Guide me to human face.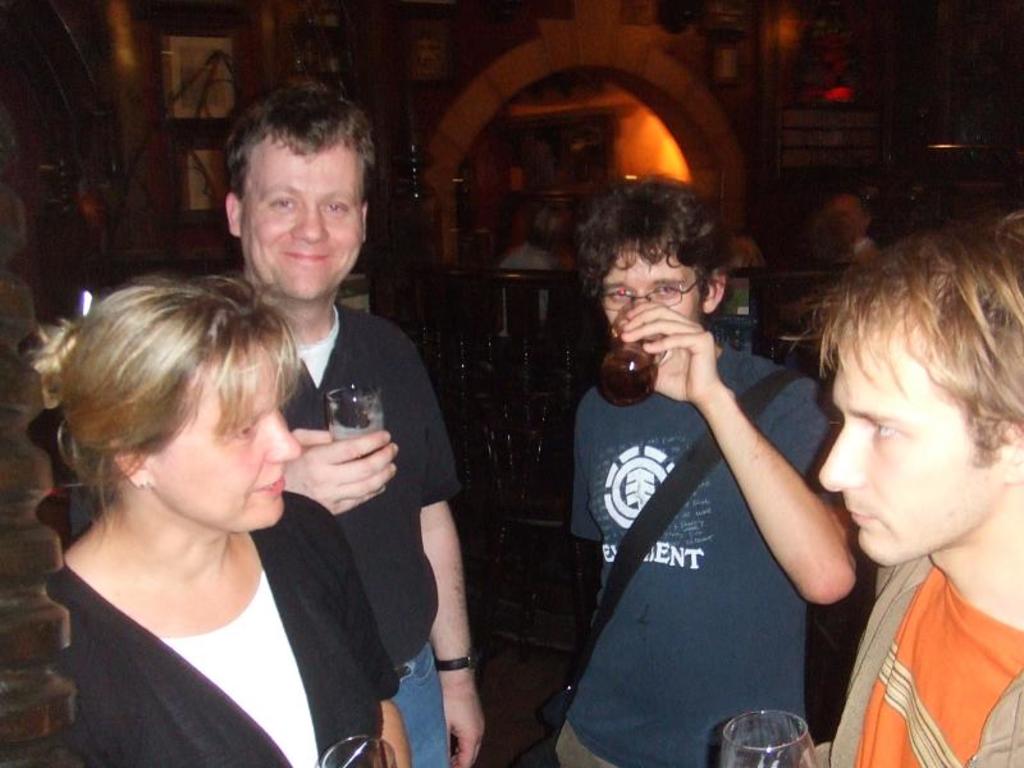
Guidance: [x1=818, y1=325, x2=998, y2=566].
